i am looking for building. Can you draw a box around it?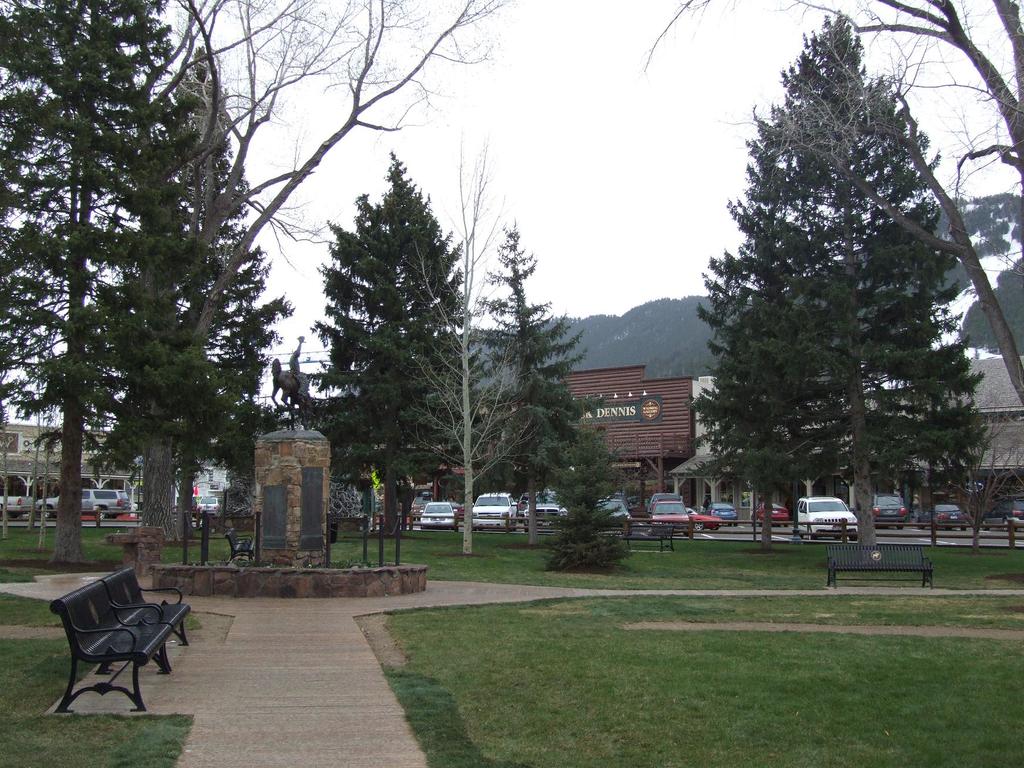
Sure, the bounding box is <region>671, 357, 1023, 517</region>.
